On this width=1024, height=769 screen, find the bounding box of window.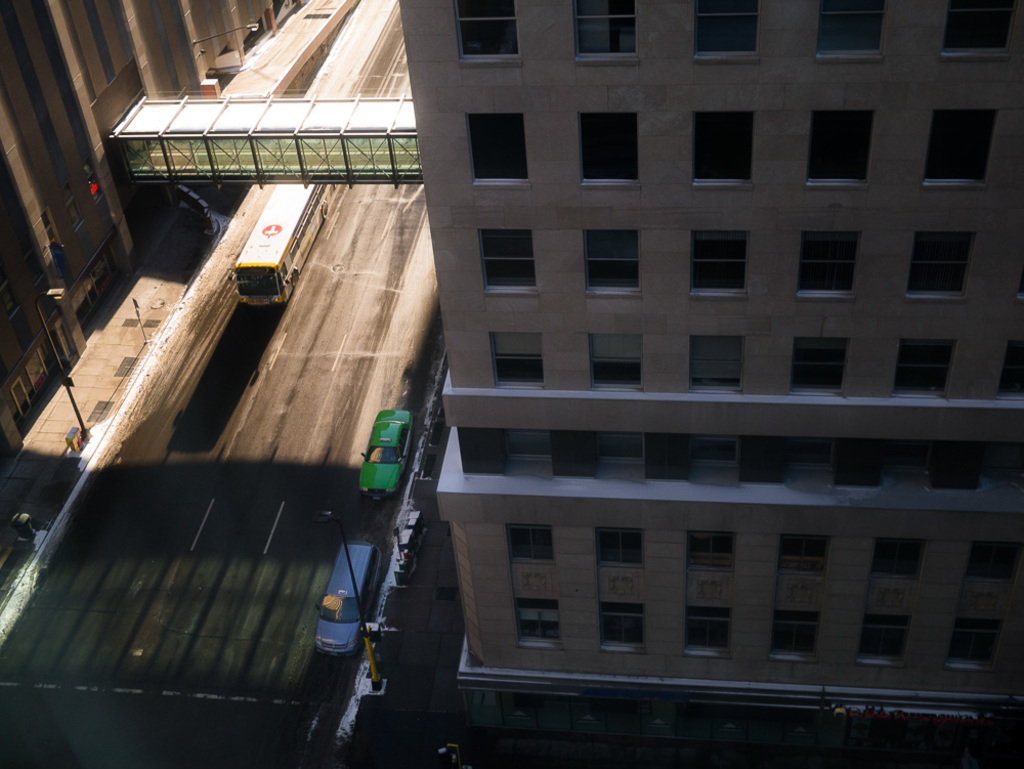
Bounding box: [x1=470, y1=114, x2=525, y2=180].
